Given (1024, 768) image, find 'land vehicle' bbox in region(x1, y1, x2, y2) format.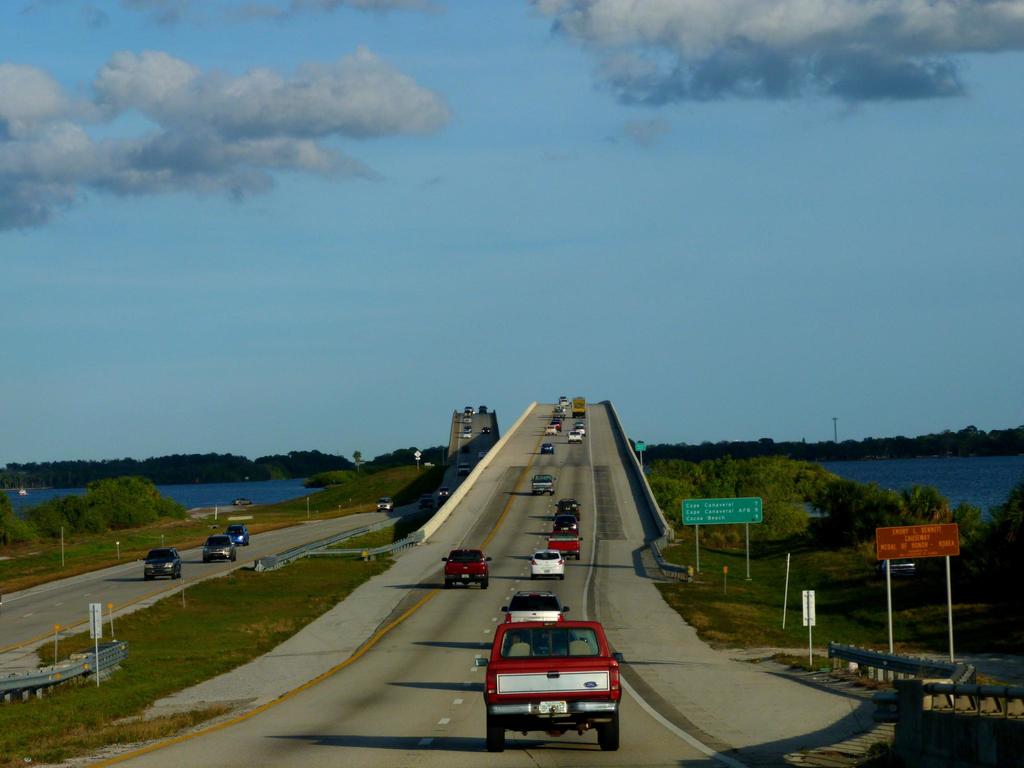
region(380, 497, 390, 514).
